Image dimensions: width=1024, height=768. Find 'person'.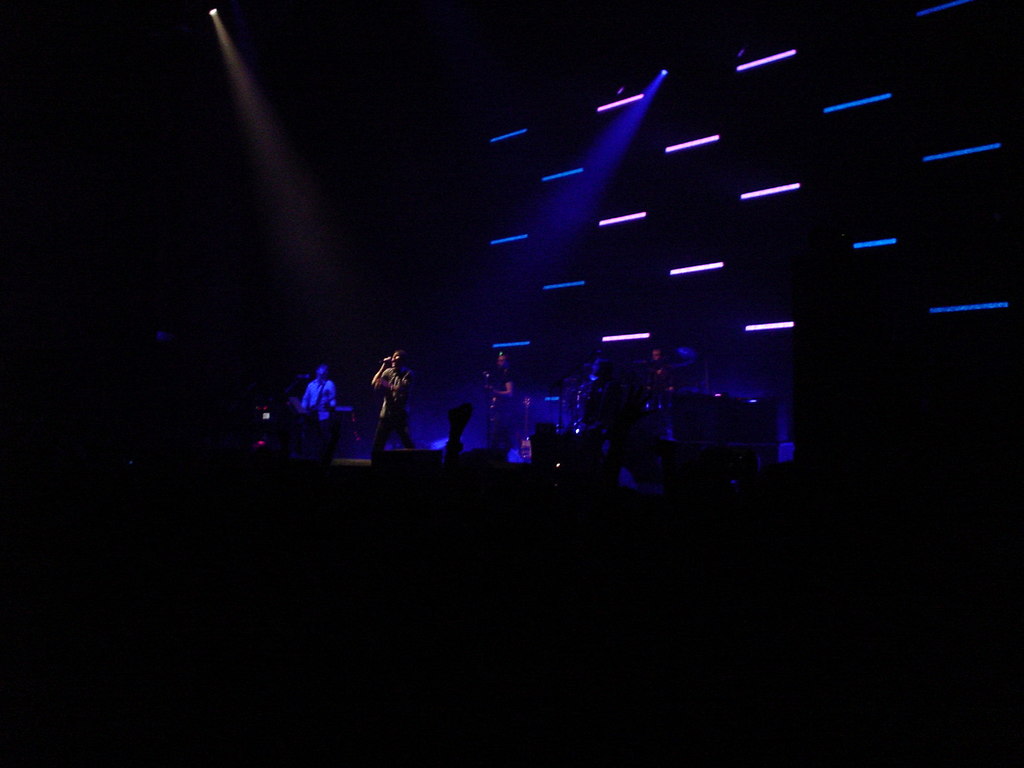
detection(296, 362, 333, 446).
